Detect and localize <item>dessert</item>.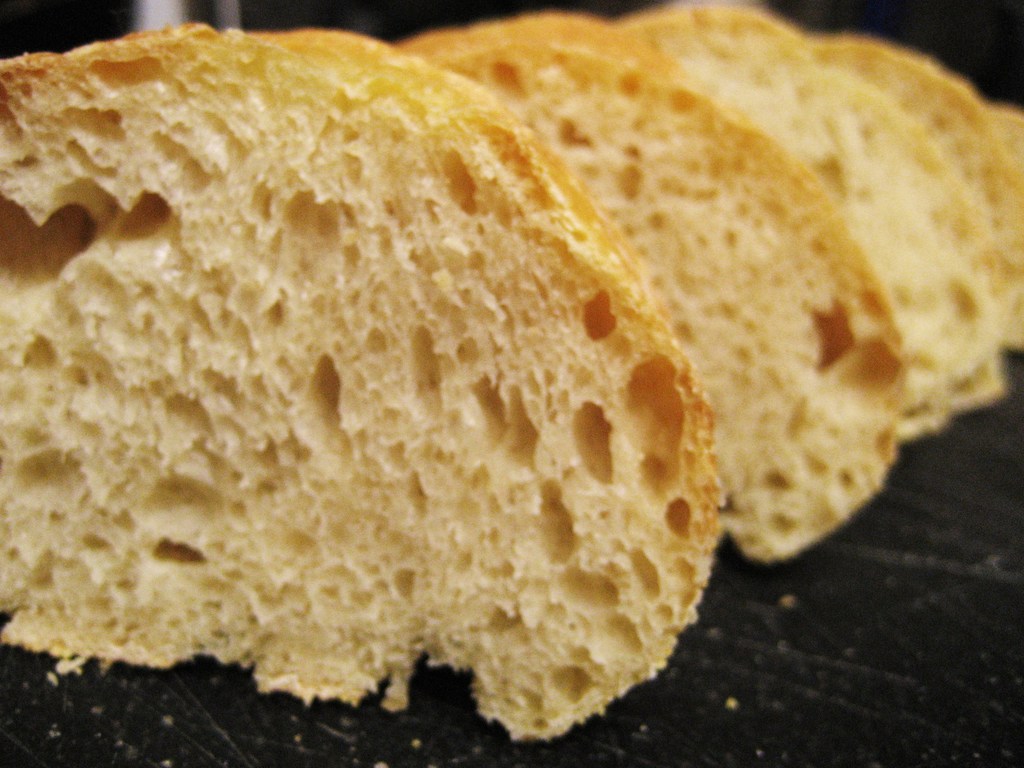
Localized at pyautogui.locateOnScreen(828, 42, 1023, 358).
